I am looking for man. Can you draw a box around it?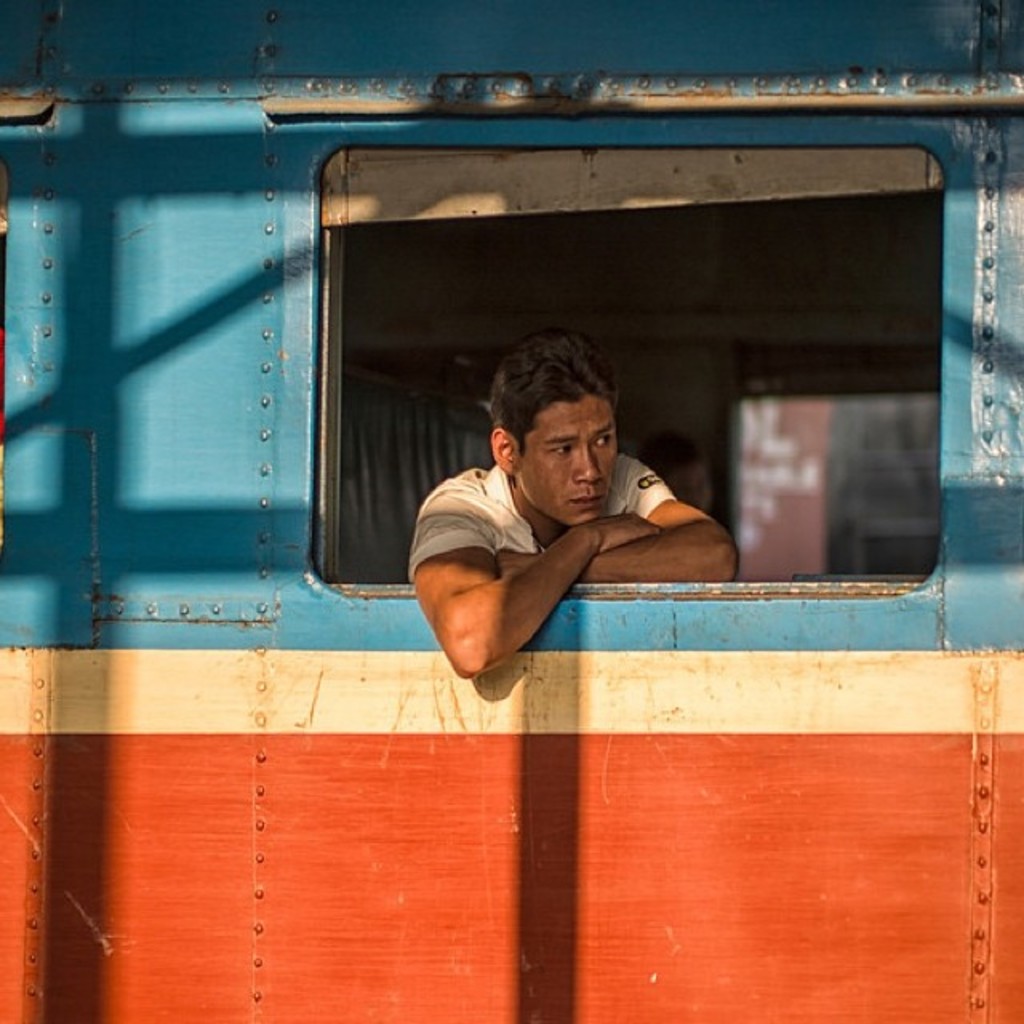
Sure, the bounding box is (390, 331, 778, 677).
